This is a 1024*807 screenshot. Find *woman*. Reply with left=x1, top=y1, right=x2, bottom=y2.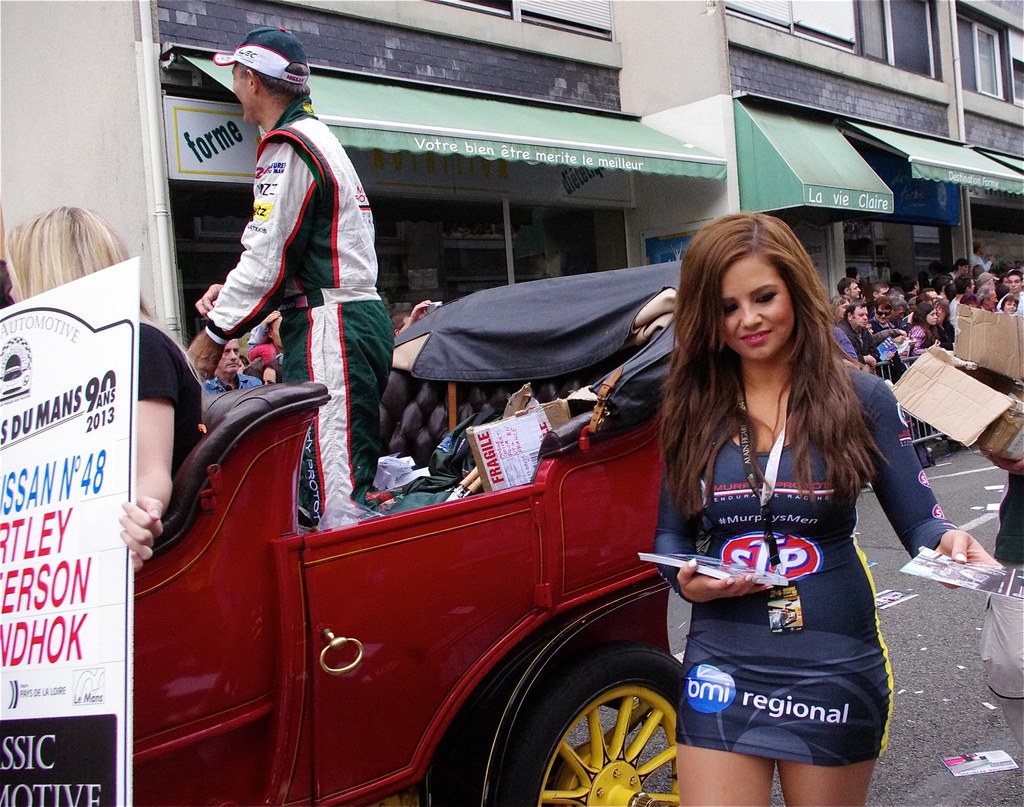
left=909, top=300, right=936, bottom=450.
